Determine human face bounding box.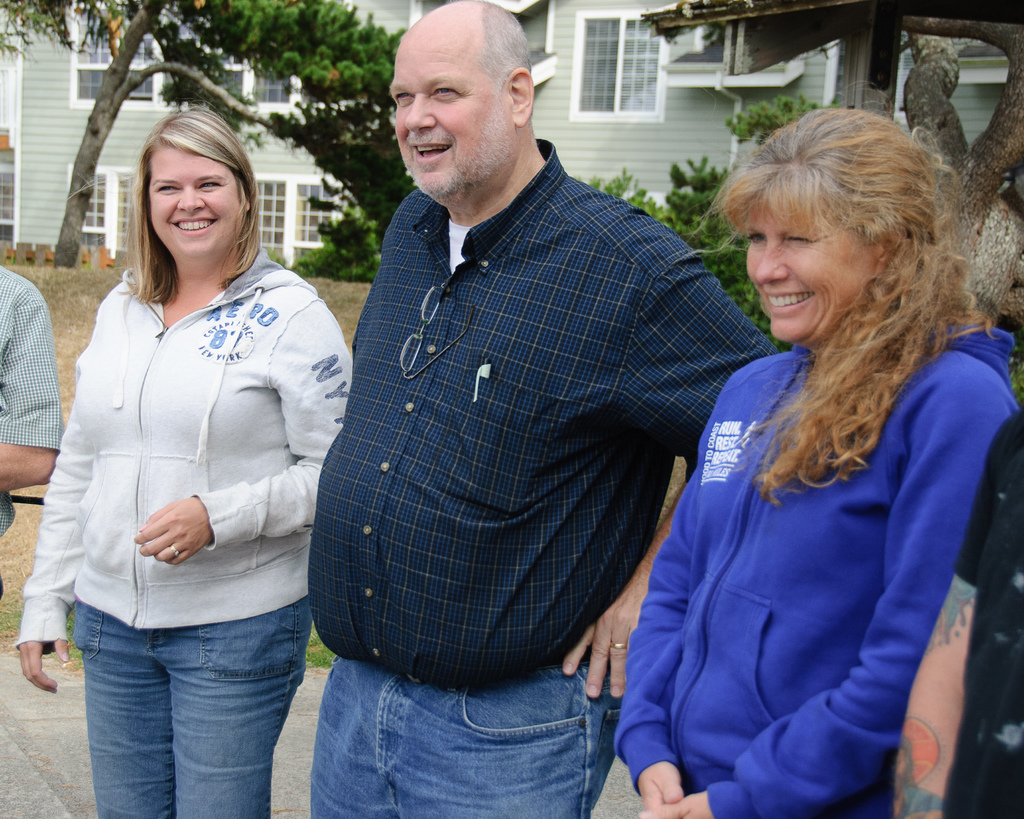
Determined: 744:170:872:338.
